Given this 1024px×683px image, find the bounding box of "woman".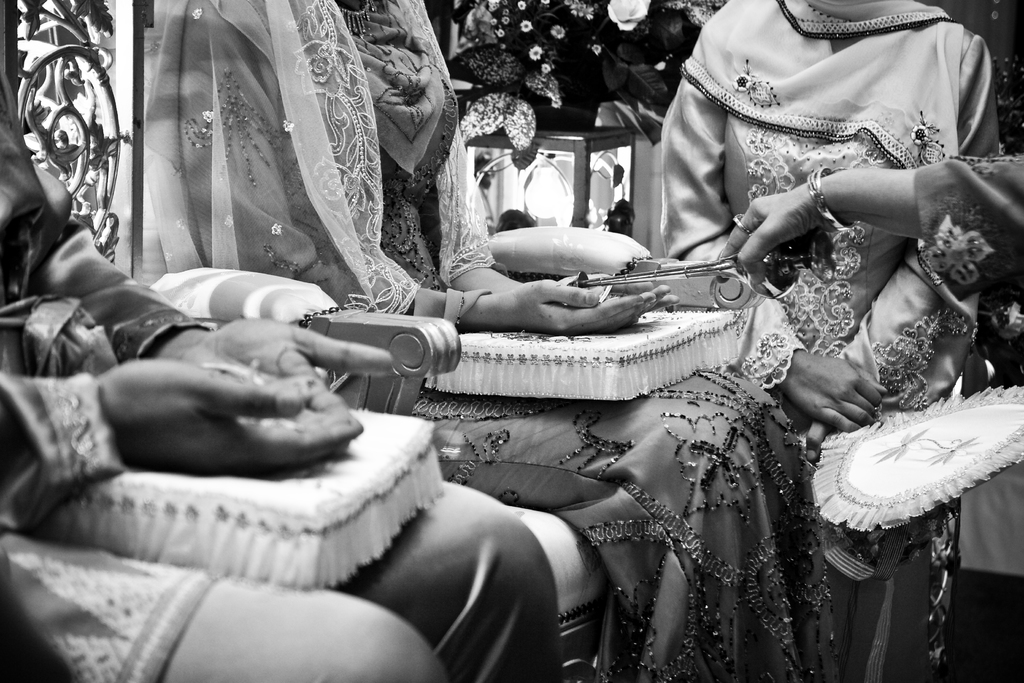
147,0,838,682.
